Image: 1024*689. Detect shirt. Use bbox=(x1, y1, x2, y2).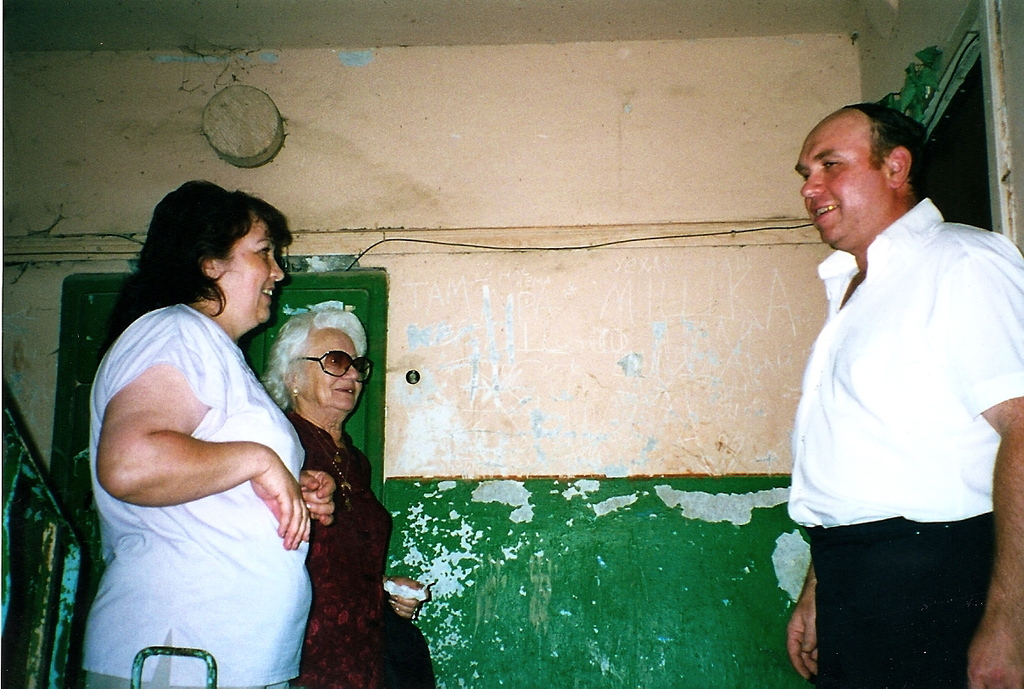
bbox=(783, 194, 1023, 529).
